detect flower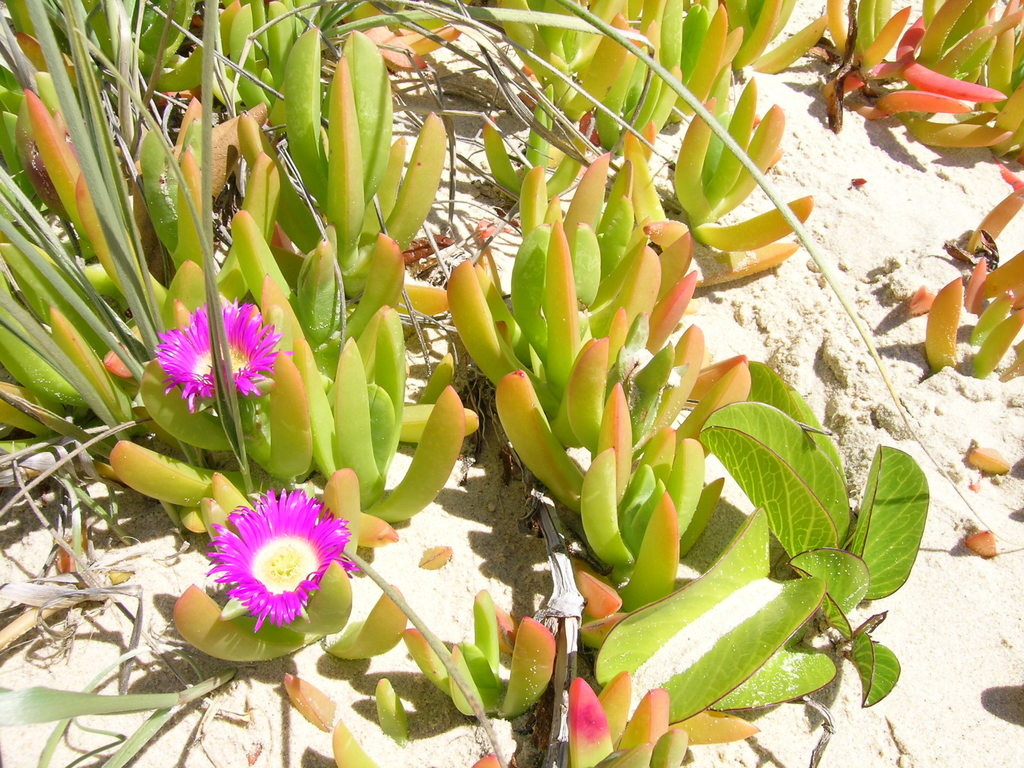
bbox=[187, 493, 351, 648]
